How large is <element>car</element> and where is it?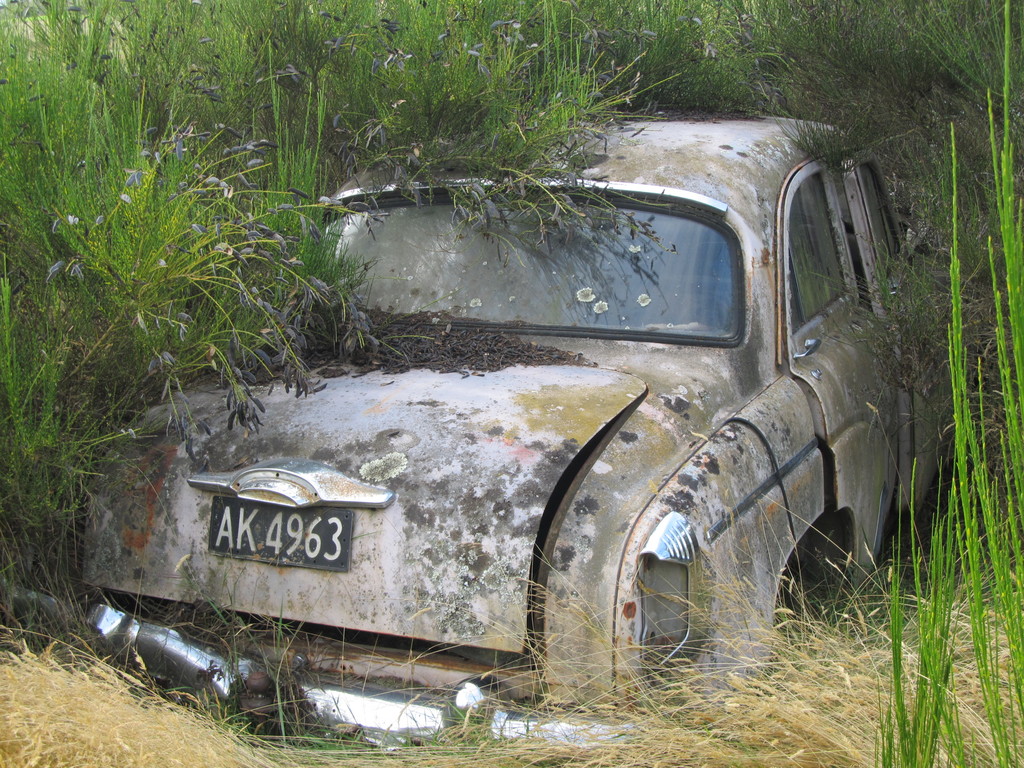
Bounding box: 0:110:949:751.
